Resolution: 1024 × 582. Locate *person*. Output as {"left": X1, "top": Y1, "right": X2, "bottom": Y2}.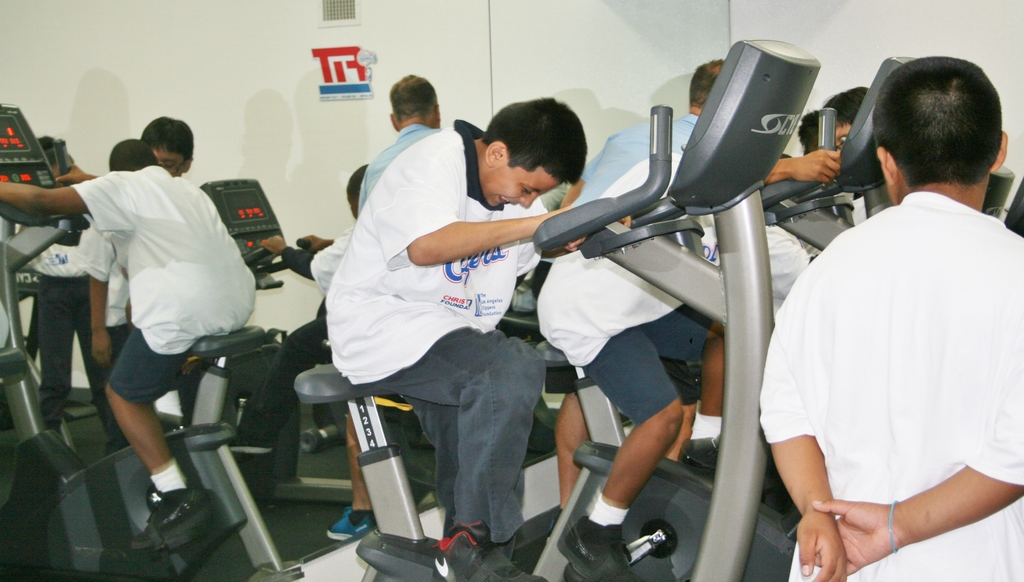
{"left": 798, "top": 110, "right": 823, "bottom": 163}.
